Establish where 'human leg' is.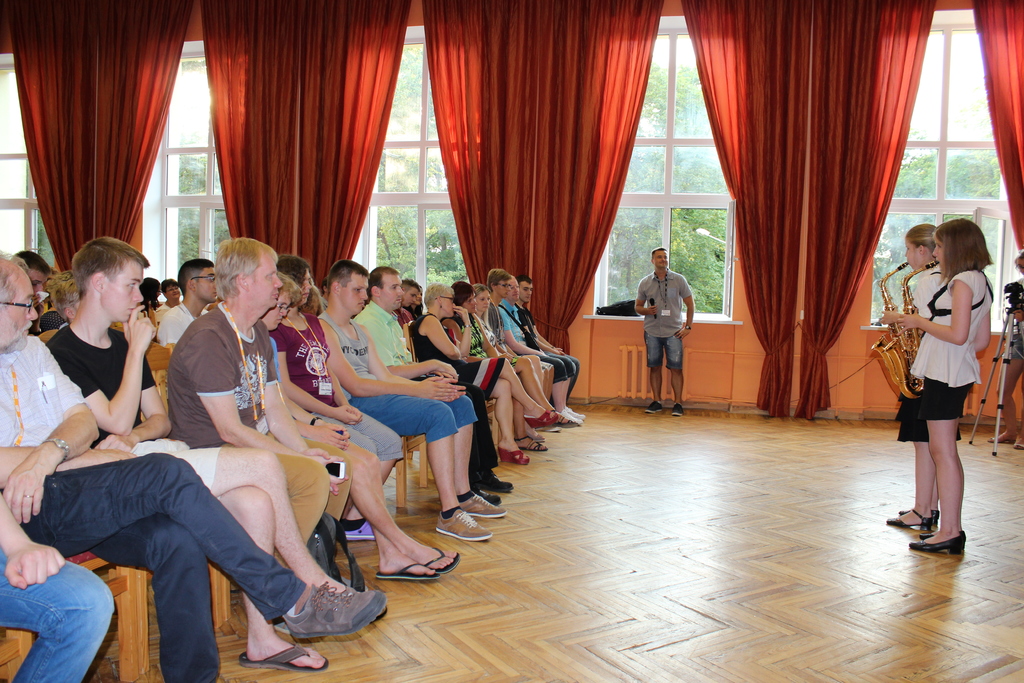
Established at locate(89, 514, 207, 678).
